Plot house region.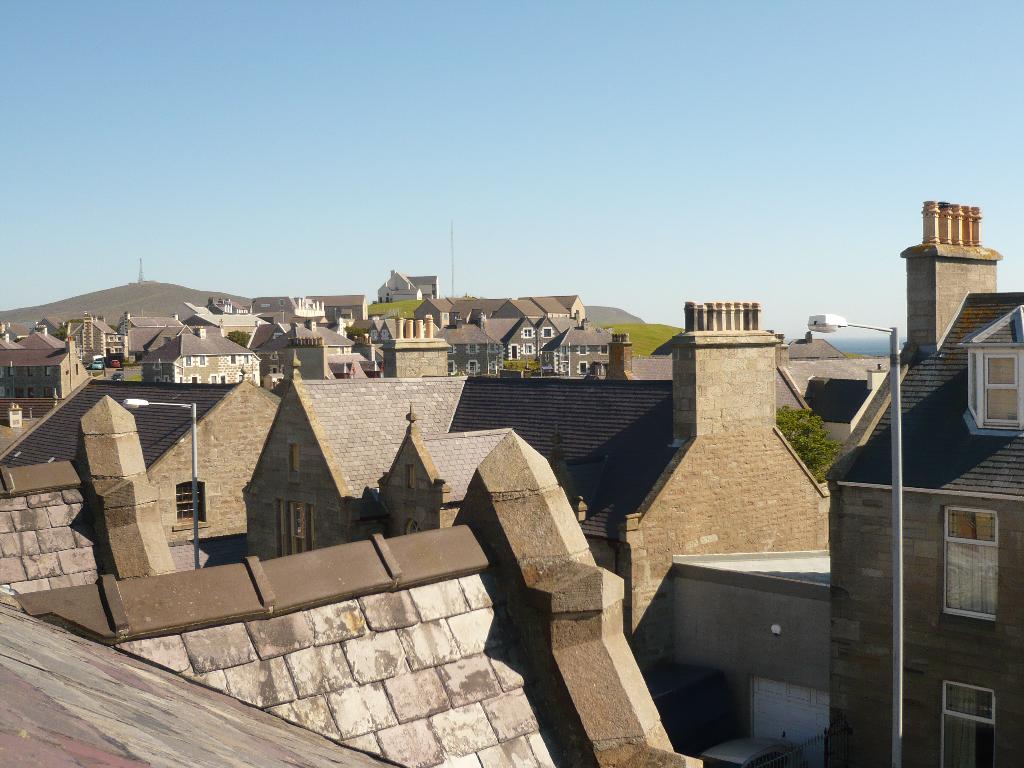
Plotted at {"x1": 248, "y1": 288, "x2": 340, "y2": 328}.
